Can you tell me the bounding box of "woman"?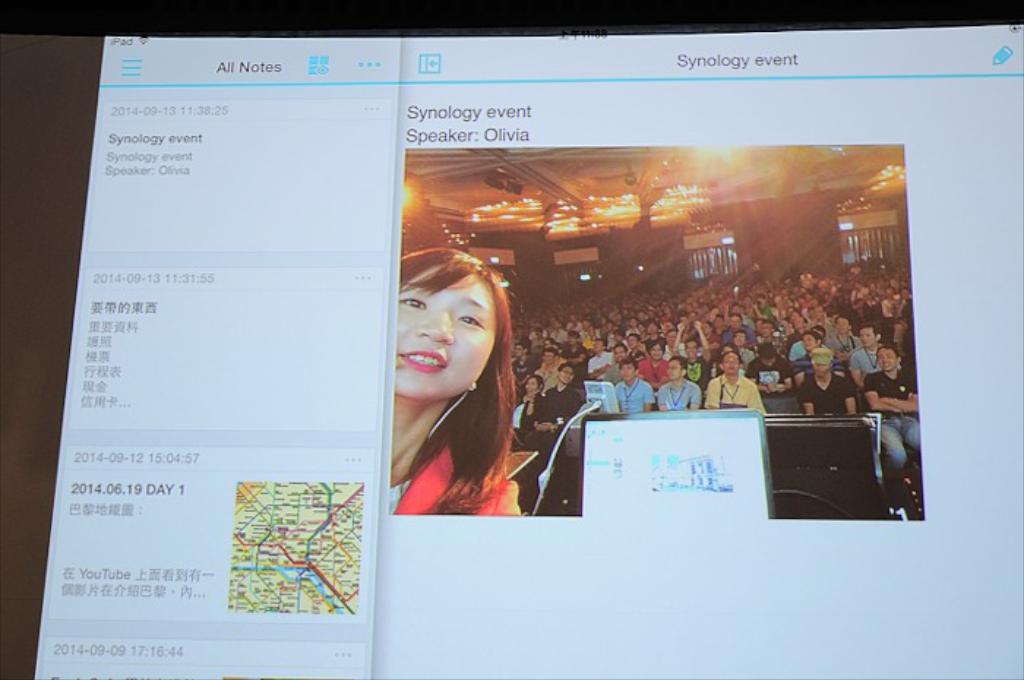
(left=506, top=369, right=547, bottom=440).
